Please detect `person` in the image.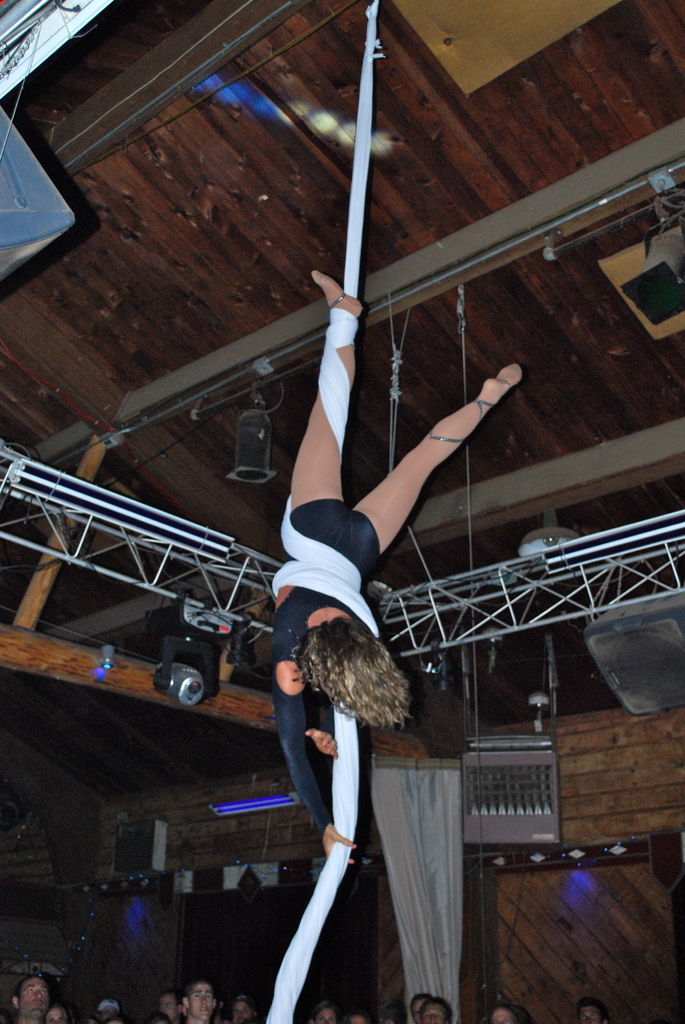
(x1=263, y1=269, x2=523, y2=872).
